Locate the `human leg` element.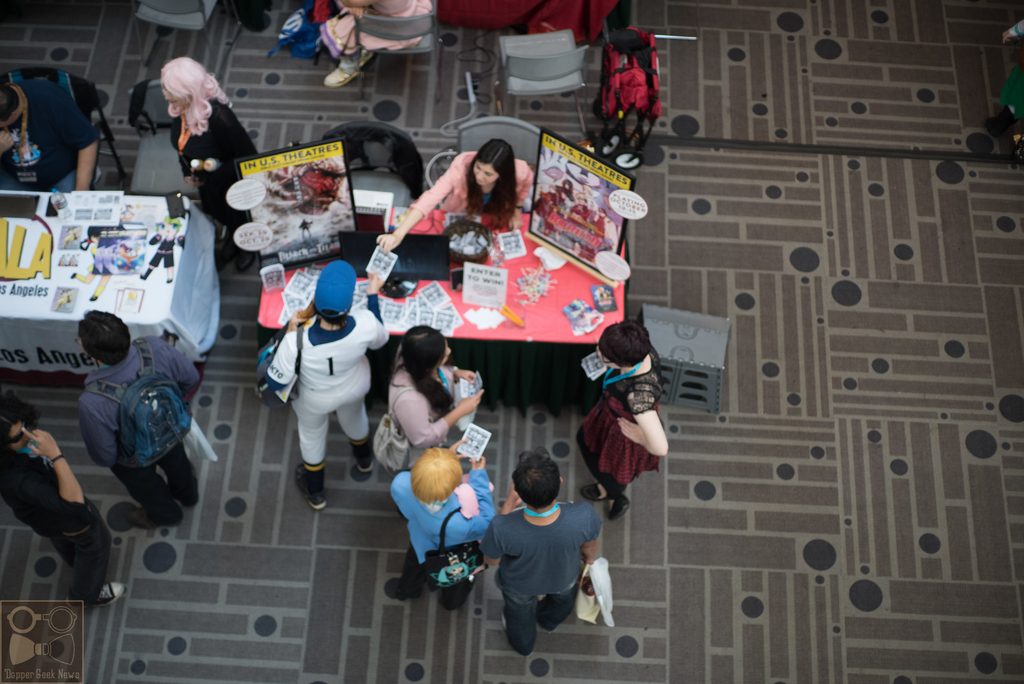
Element bbox: region(546, 583, 580, 626).
